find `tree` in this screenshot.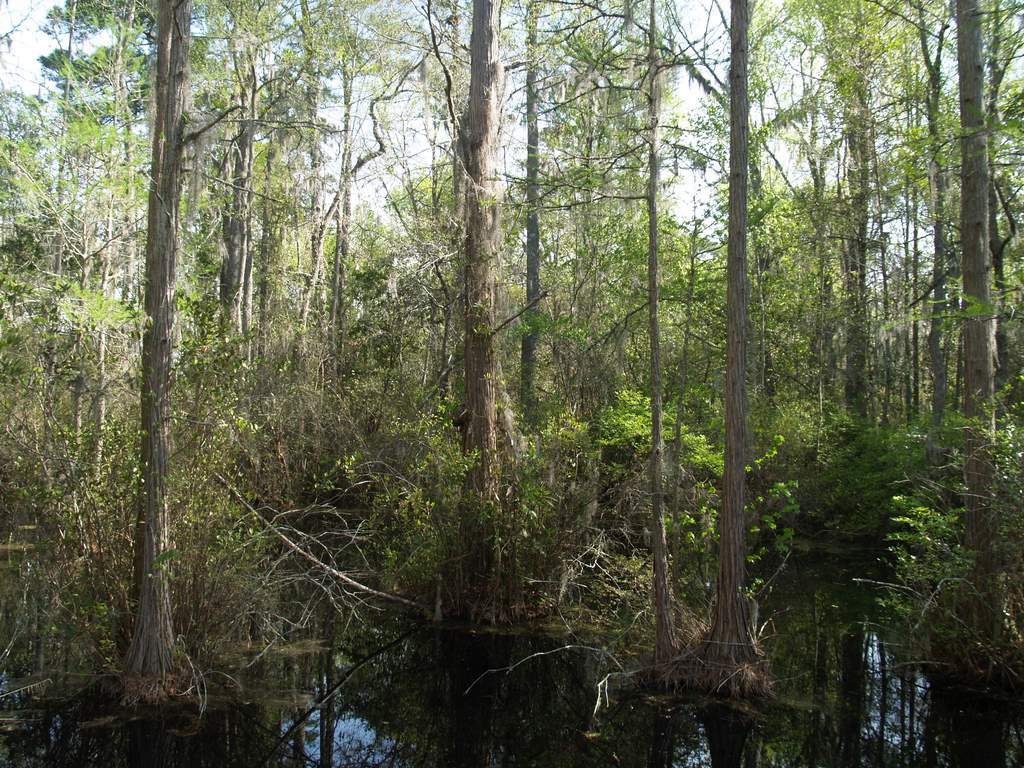
The bounding box for `tree` is box(662, 0, 789, 691).
